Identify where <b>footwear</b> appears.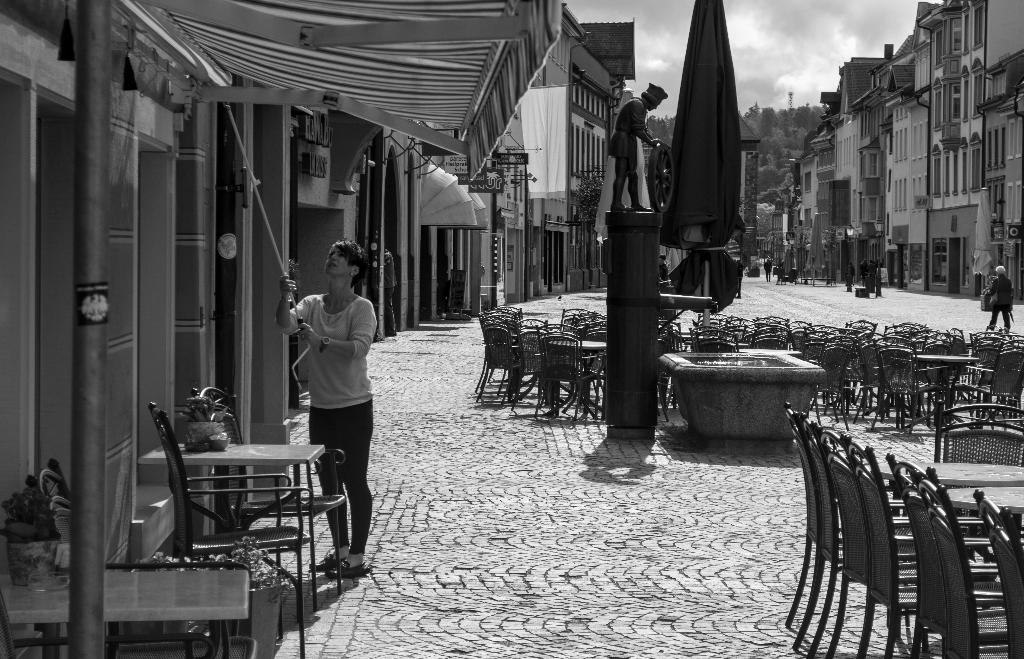
Appears at {"left": 327, "top": 565, "right": 372, "bottom": 580}.
